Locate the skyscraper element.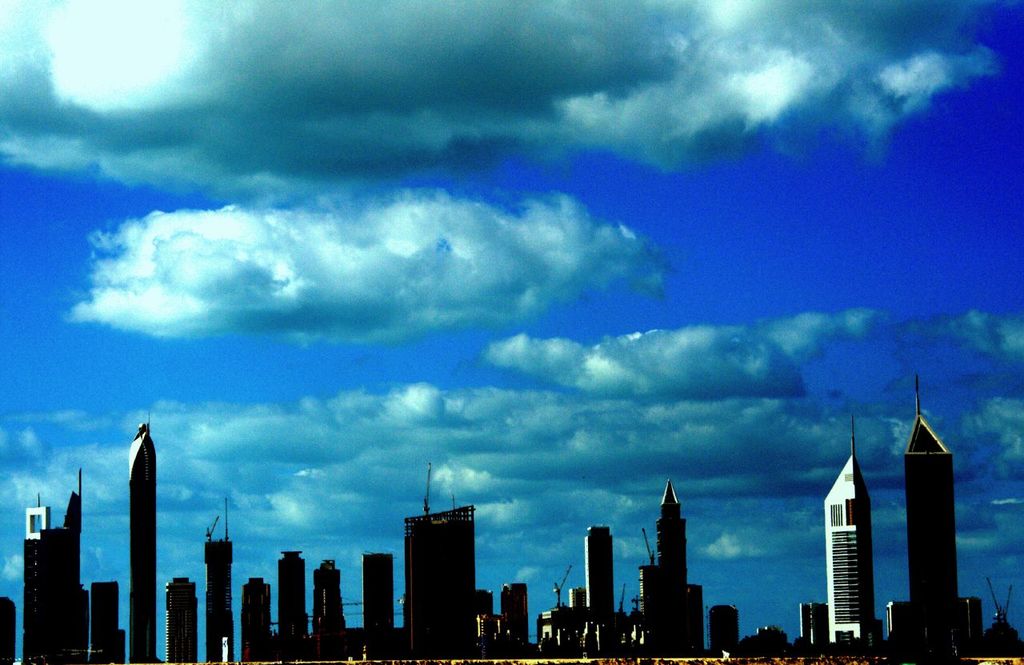
Element bbox: [878,381,985,659].
